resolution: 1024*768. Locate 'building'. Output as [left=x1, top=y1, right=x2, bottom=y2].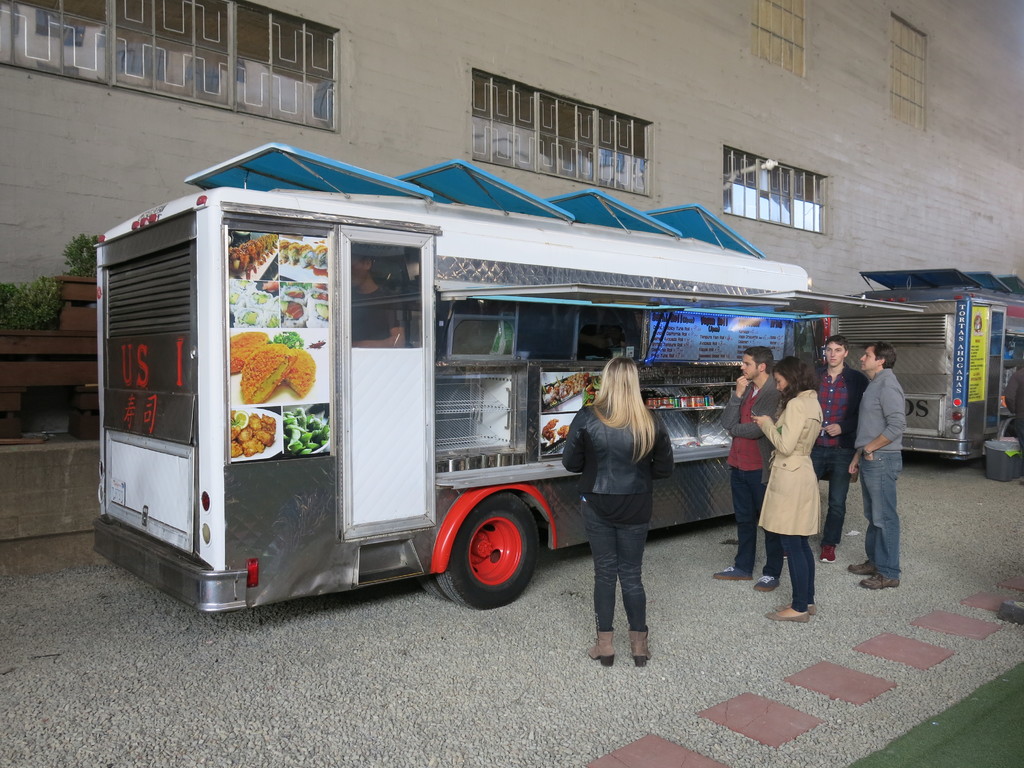
[left=0, top=1, right=1023, bottom=541].
